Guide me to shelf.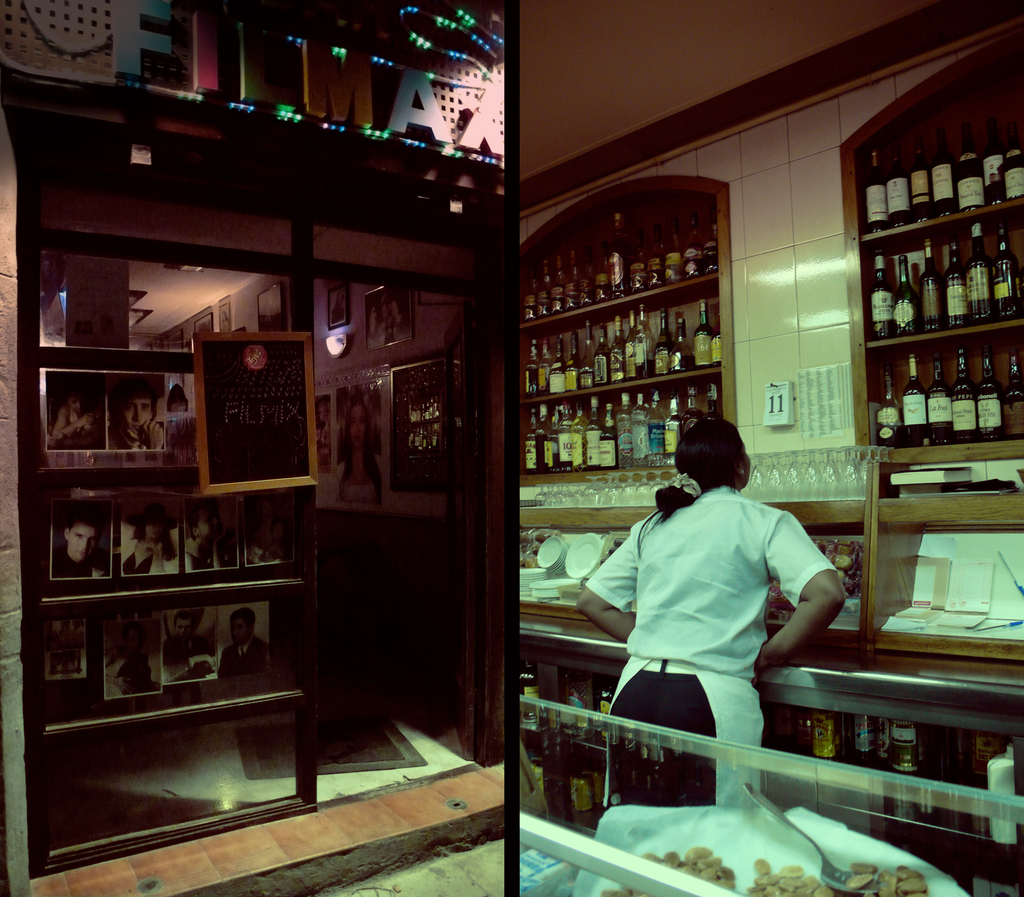
Guidance: bbox(868, 209, 1023, 338).
